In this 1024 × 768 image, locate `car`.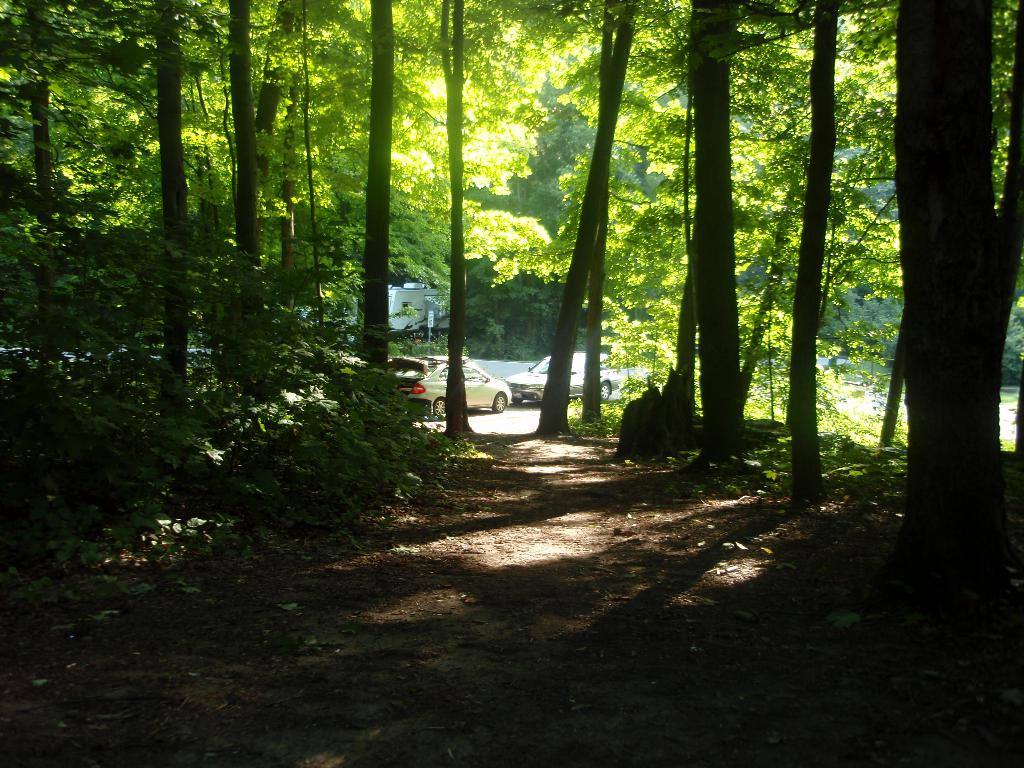
Bounding box: locate(508, 352, 622, 405).
